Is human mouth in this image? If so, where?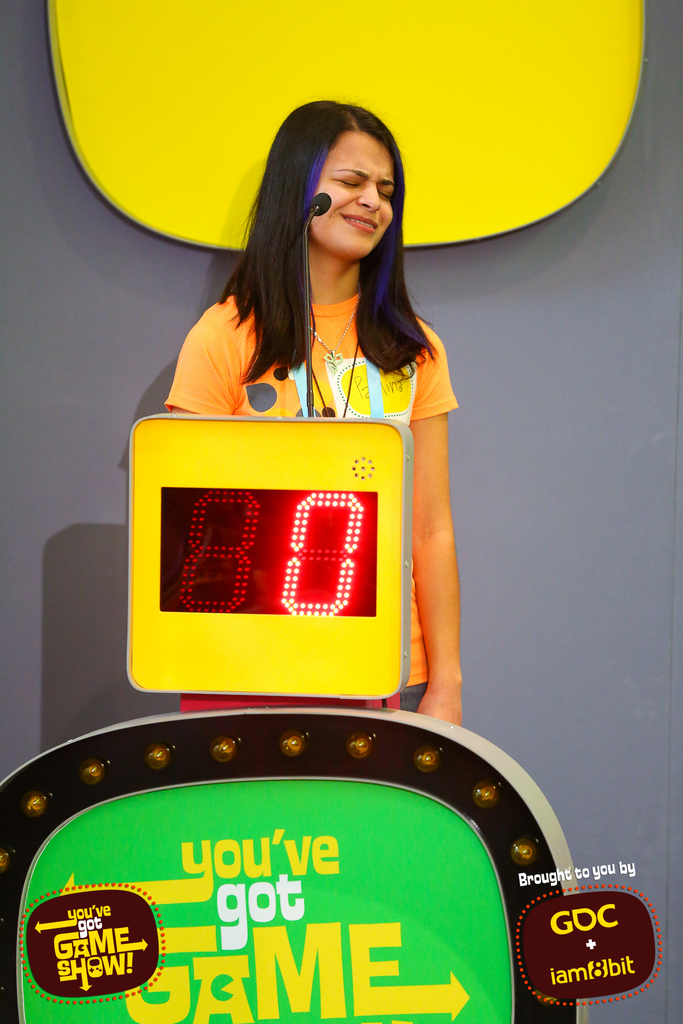
Yes, at bbox(336, 211, 377, 230).
